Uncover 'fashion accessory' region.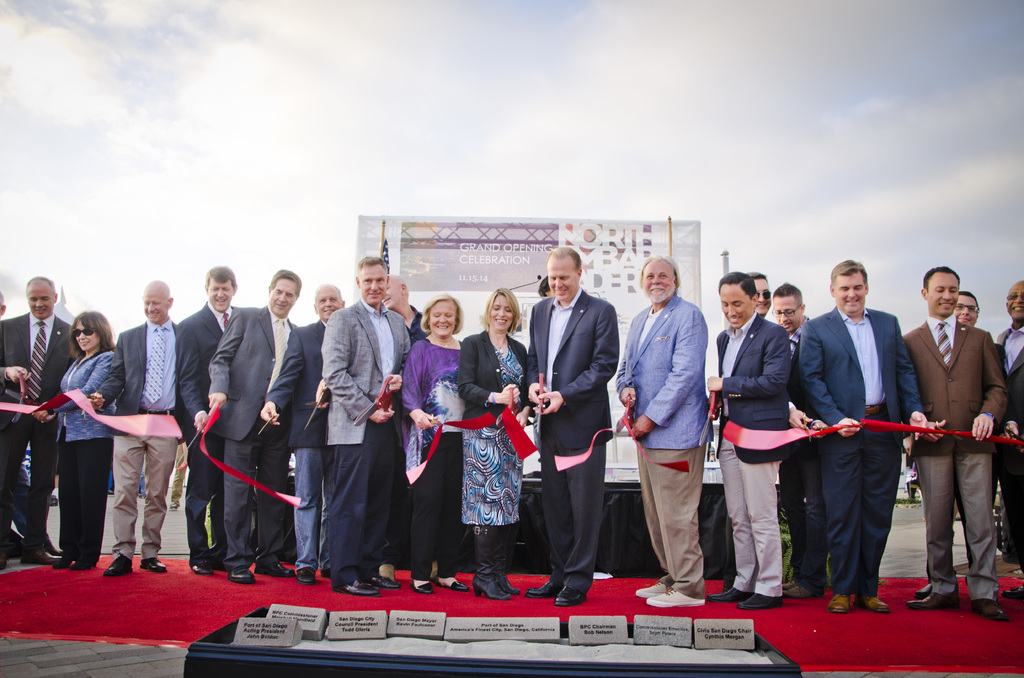
Uncovered: (936, 321, 953, 366).
